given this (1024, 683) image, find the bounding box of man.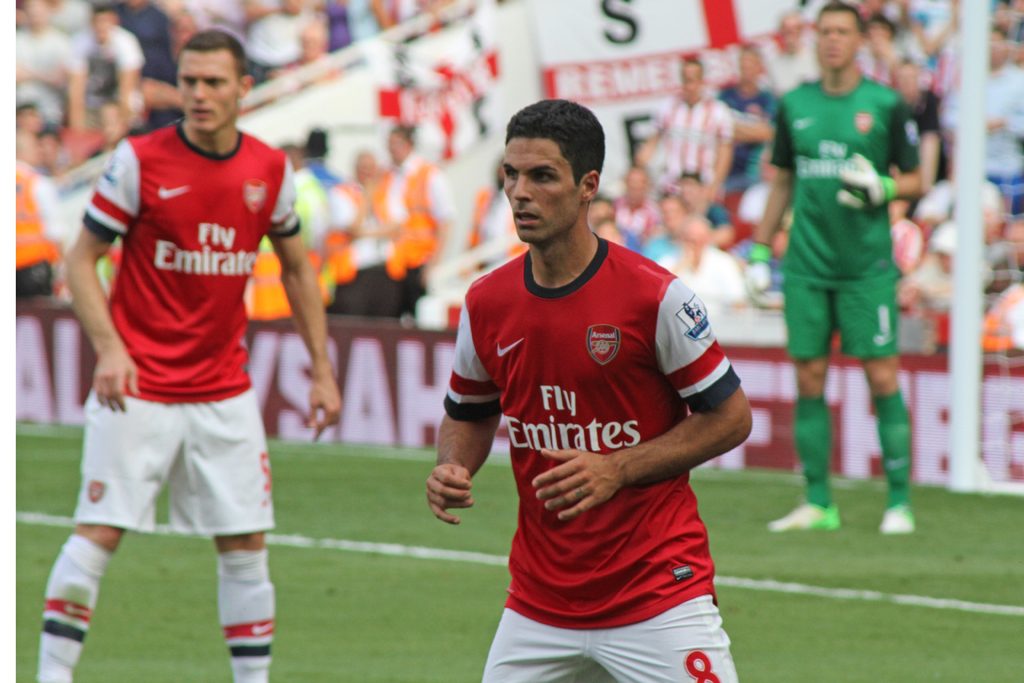
pyautogui.locateOnScreen(974, 18, 1020, 210).
